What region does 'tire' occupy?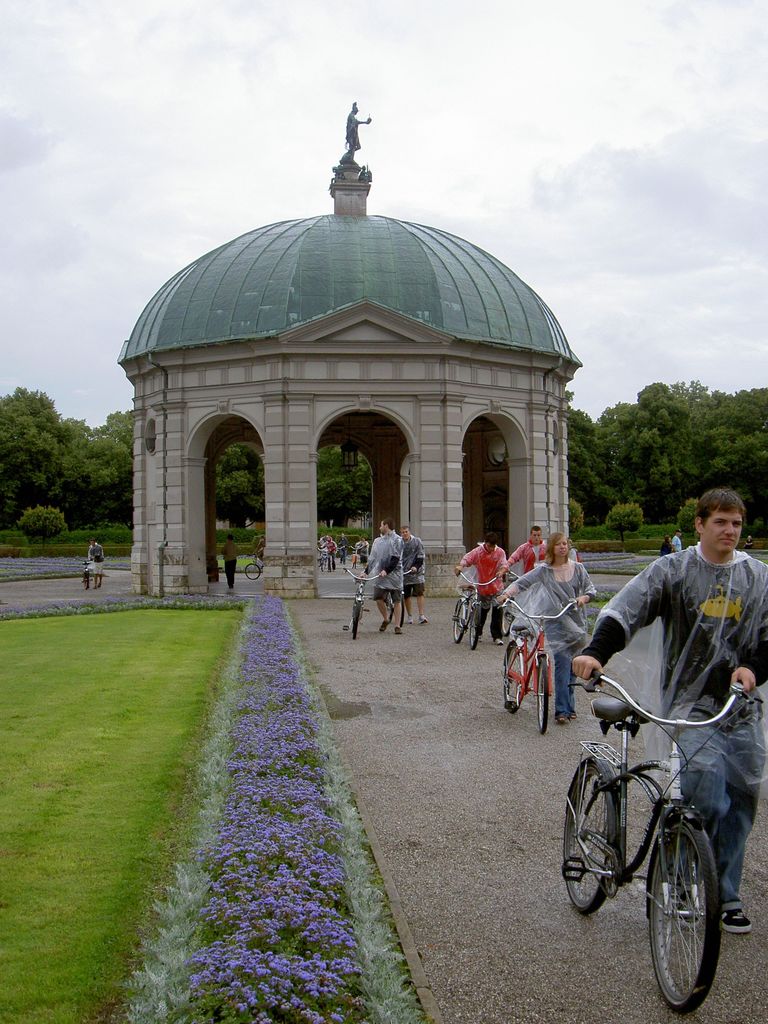
[81, 570, 90, 589].
